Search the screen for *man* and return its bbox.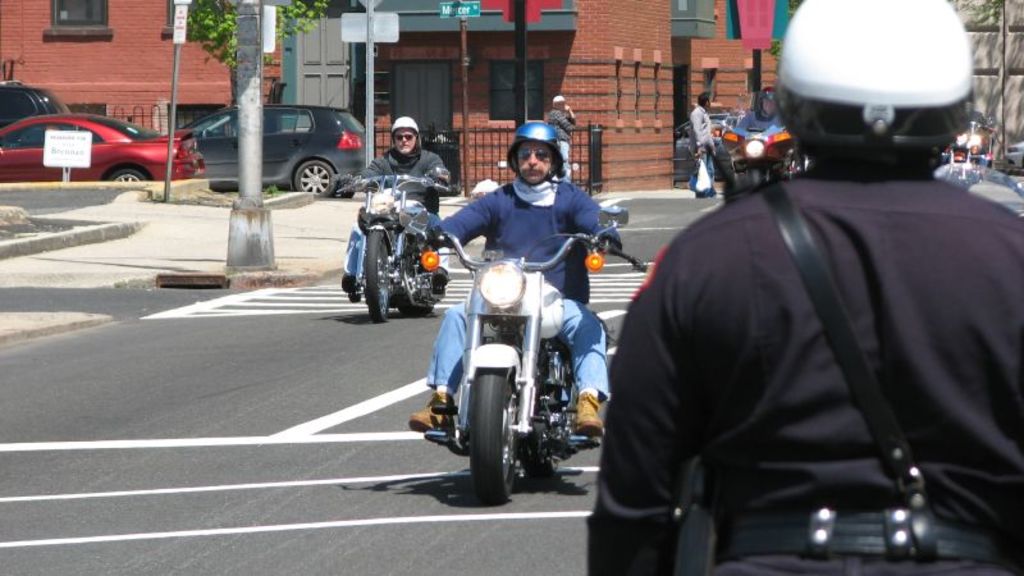
Found: crop(545, 90, 581, 180).
